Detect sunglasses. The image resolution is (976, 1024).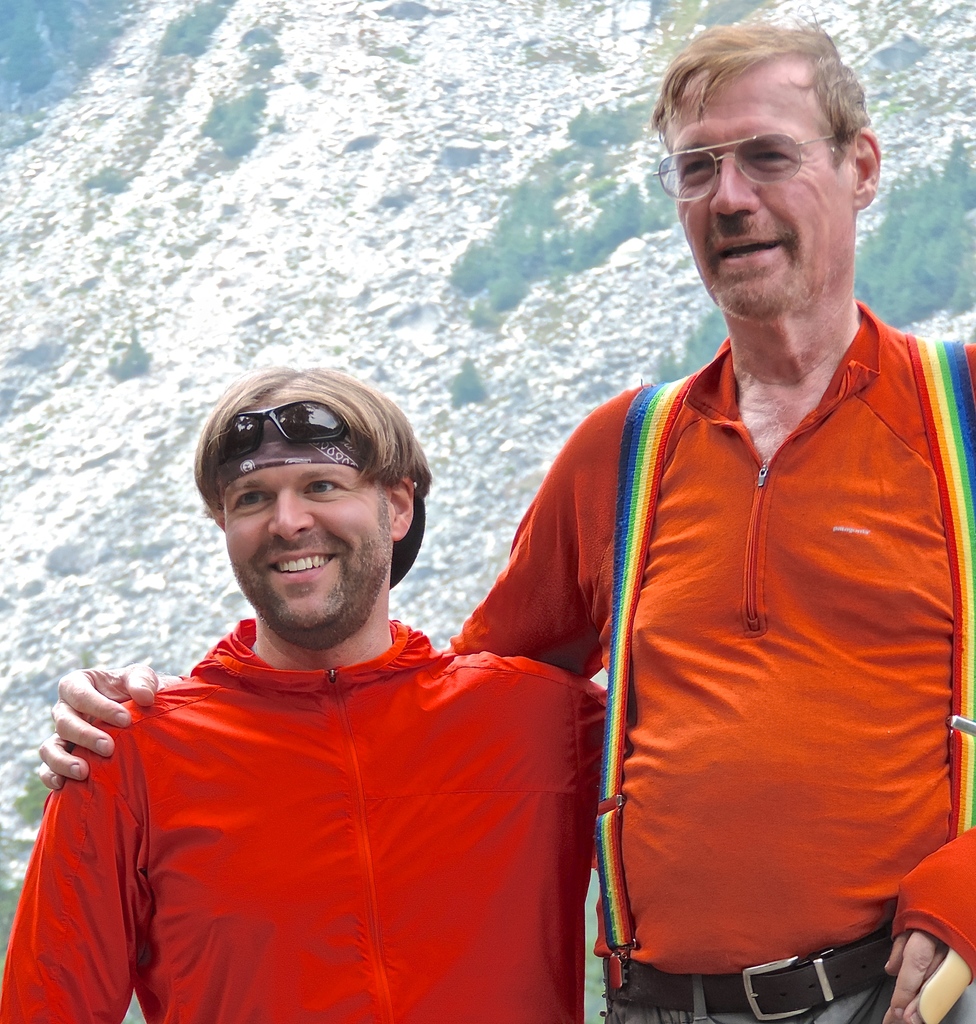
655/134/834/204.
